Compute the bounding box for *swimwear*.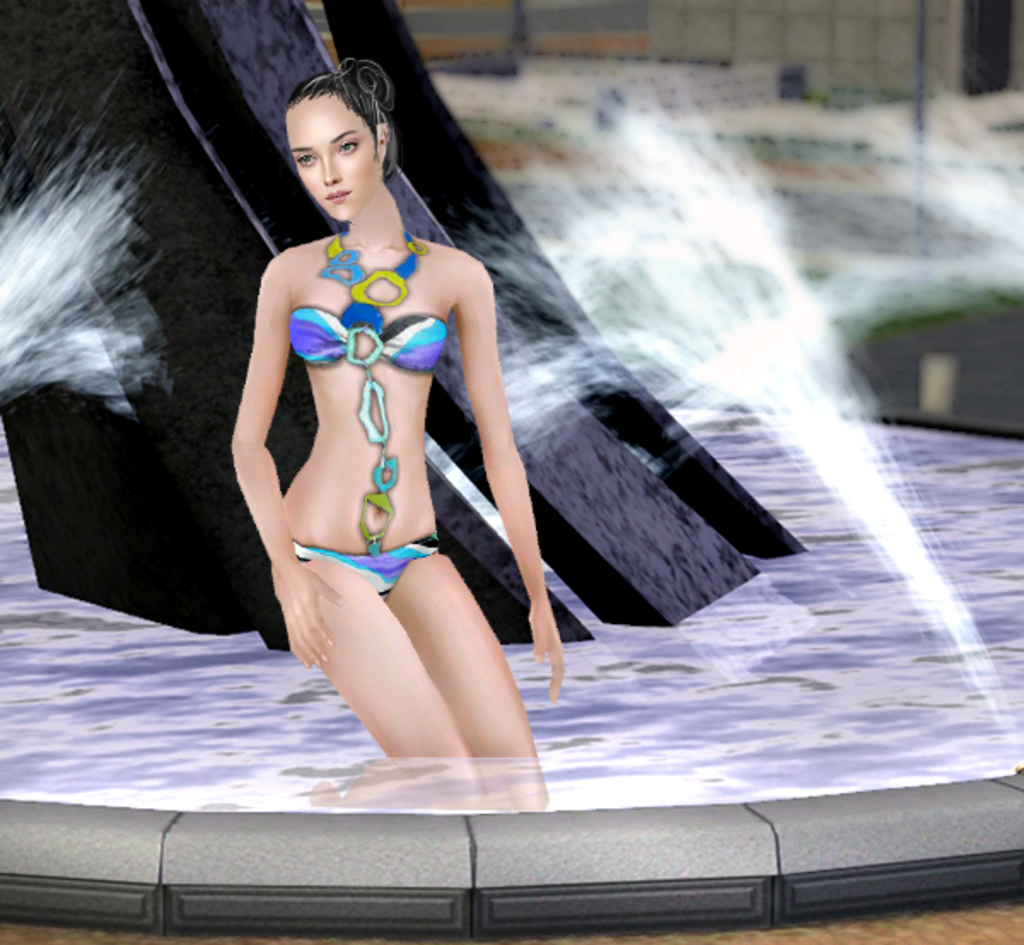
left=294, top=532, right=437, bottom=597.
